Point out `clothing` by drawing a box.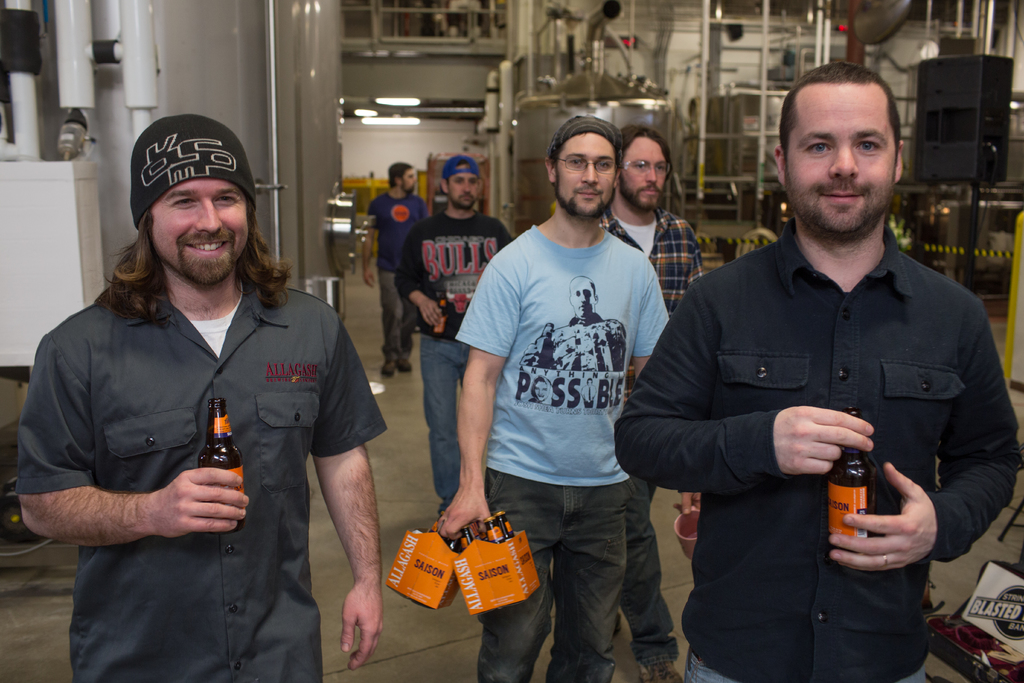
bbox(444, 213, 692, 682).
